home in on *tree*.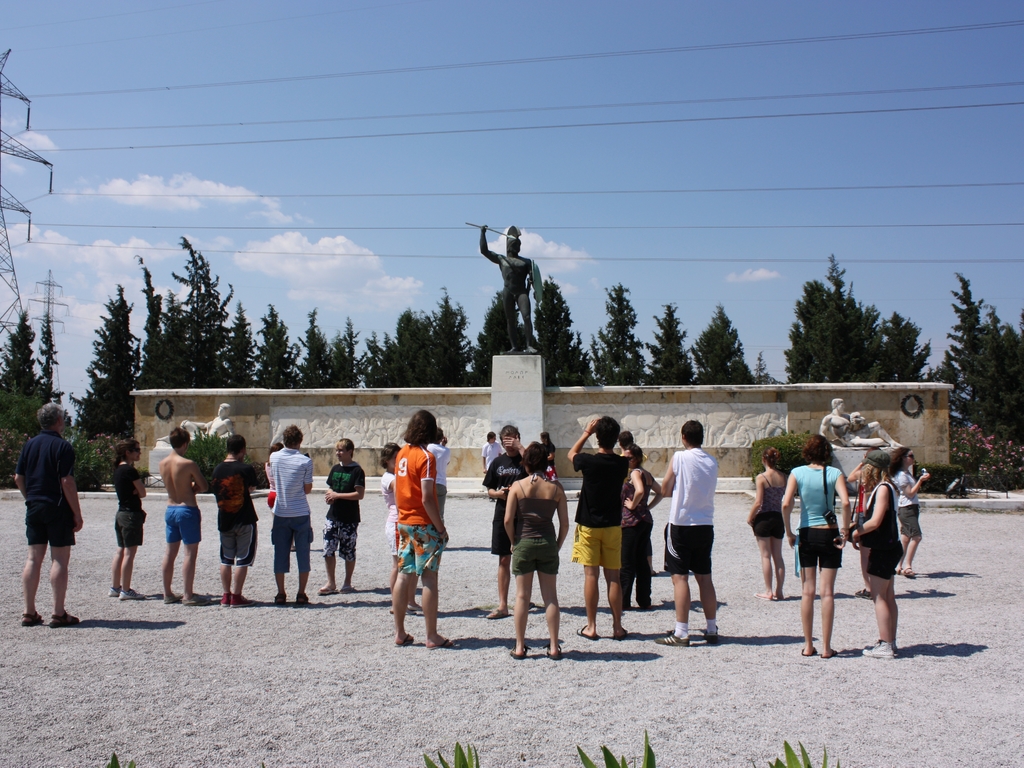
Homed in at 880,316,934,385.
